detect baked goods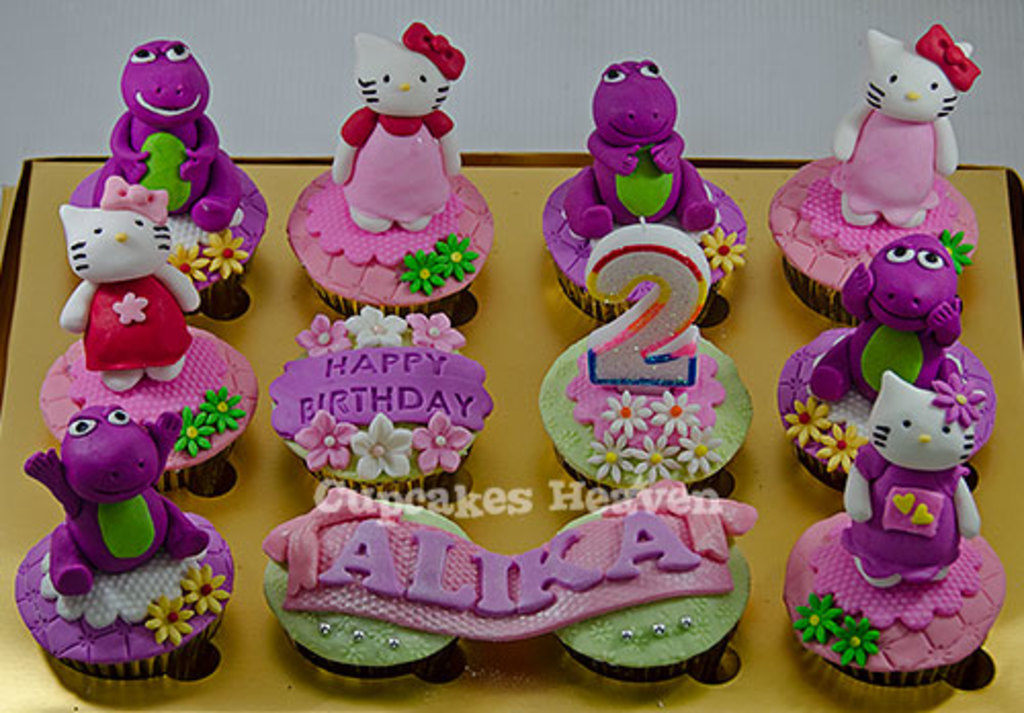
264 318 481 479
